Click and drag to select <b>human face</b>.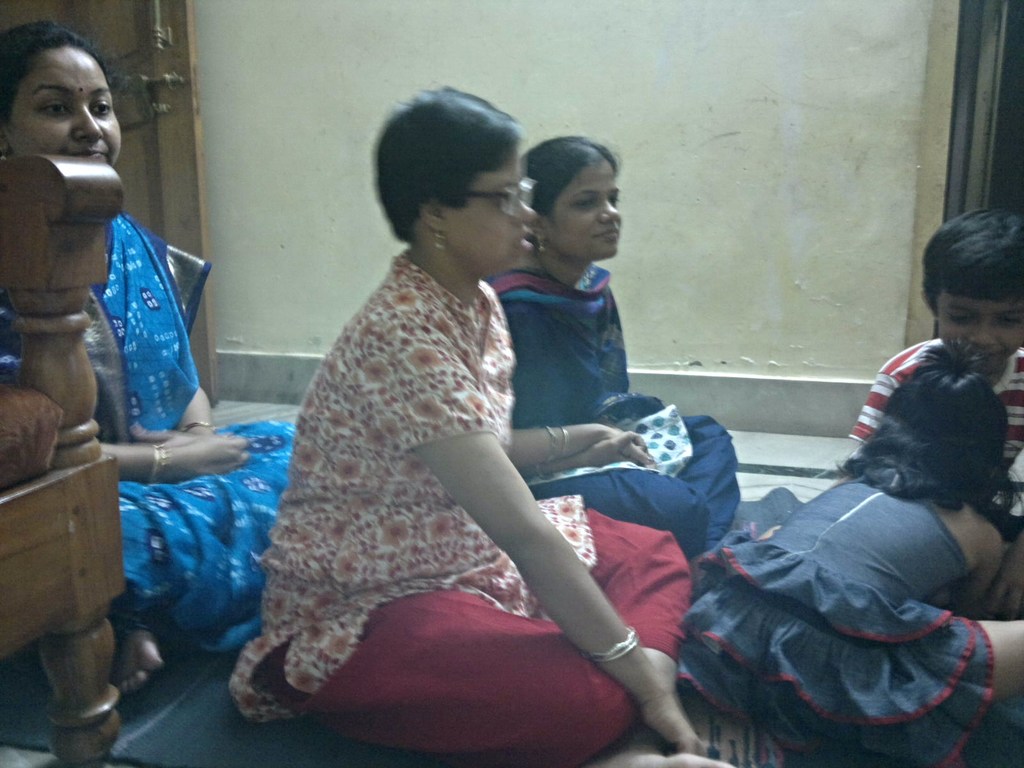
Selection: locate(9, 43, 116, 168).
